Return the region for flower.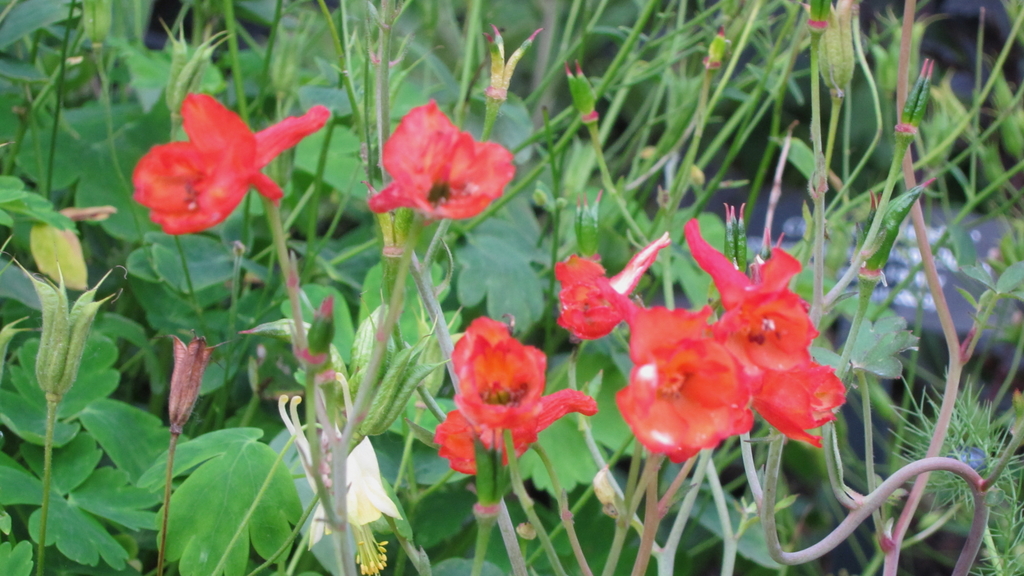
[120,88,316,230].
